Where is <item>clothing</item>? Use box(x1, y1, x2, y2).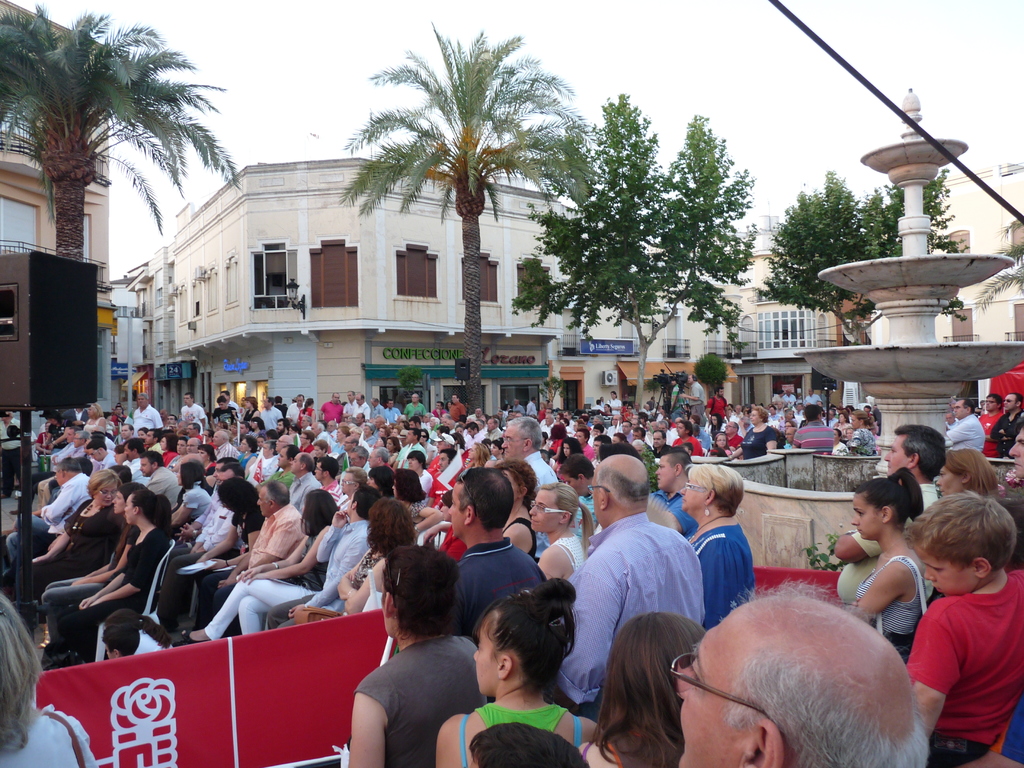
box(501, 518, 541, 561).
